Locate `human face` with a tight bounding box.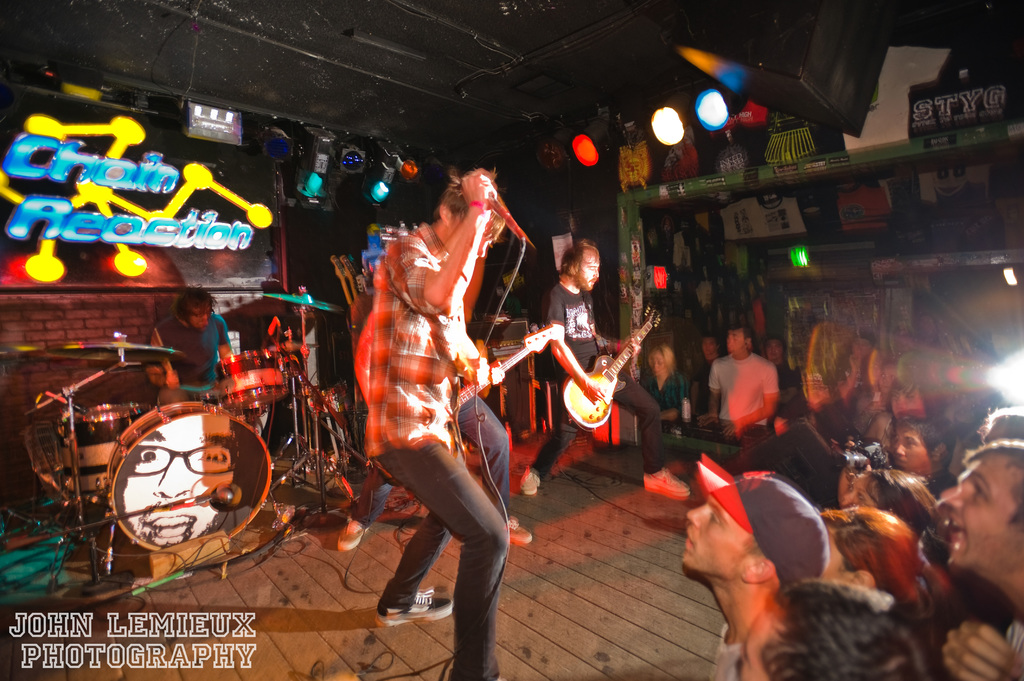
locate(701, 337, 718, 357).
